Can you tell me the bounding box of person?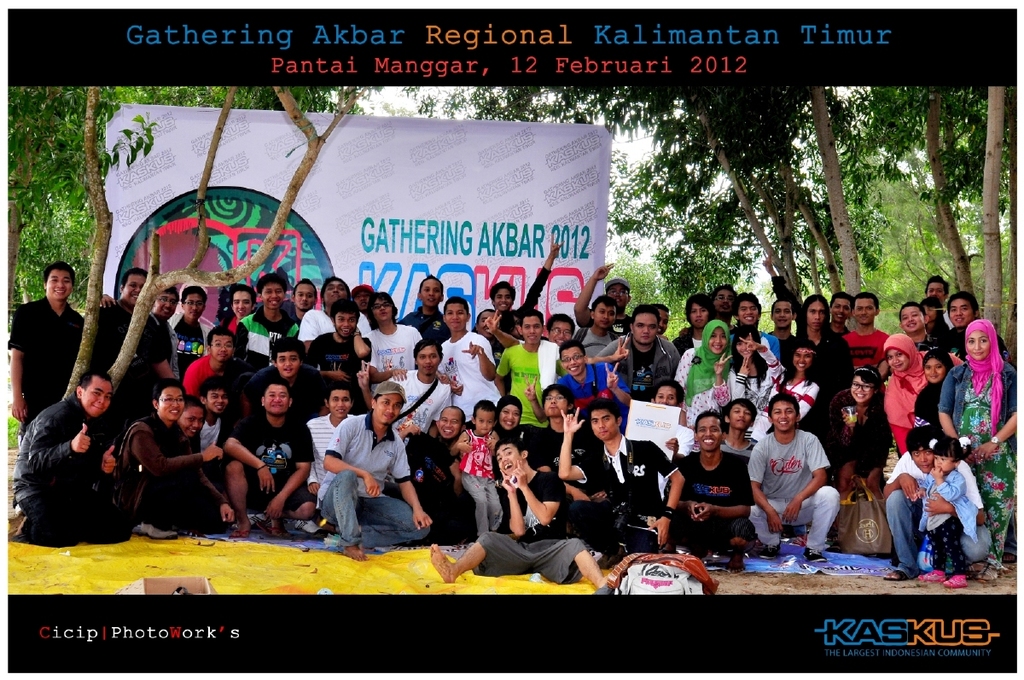
bbox=(441, 397, 509, 533).
